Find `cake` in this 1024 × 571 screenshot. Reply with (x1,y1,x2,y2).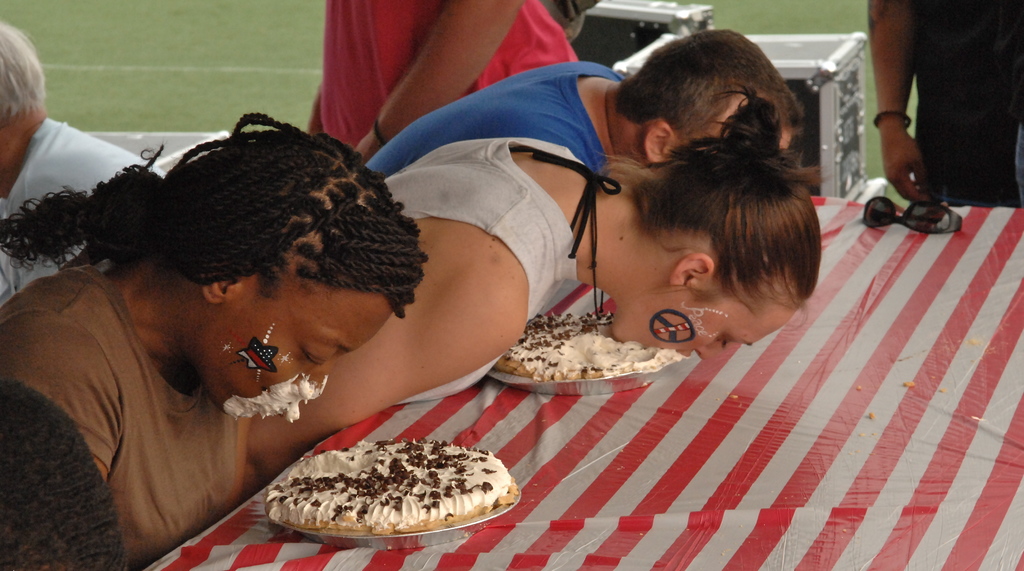
(268,437,521,533).
